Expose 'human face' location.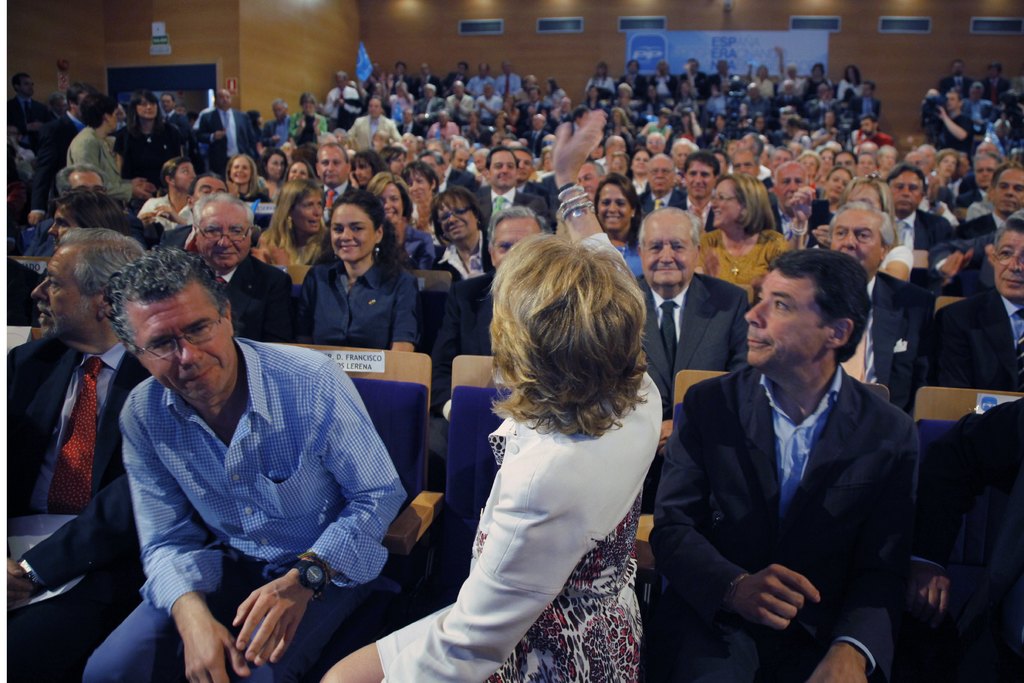
Exposed at [23, 77, 35, 99].
